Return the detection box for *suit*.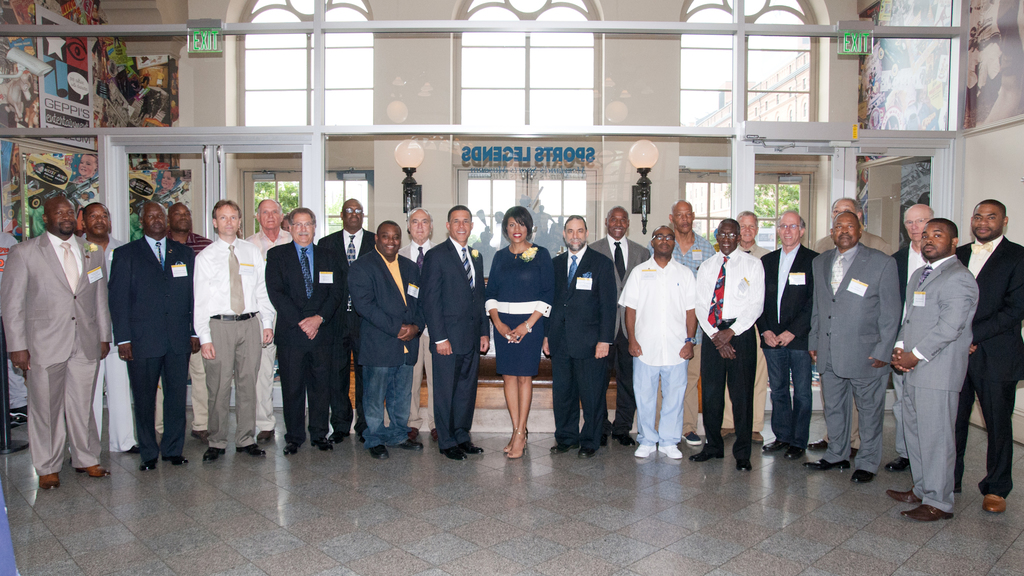
left=805, top=241, right=902, bottom=476.
